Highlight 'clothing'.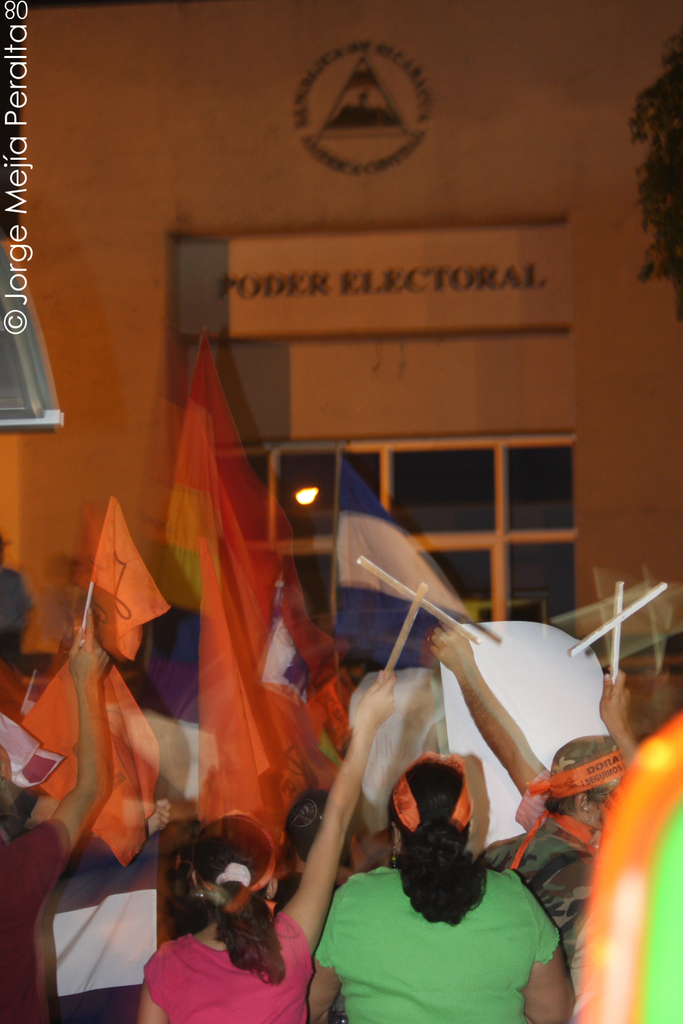
Highlighted region: 143, 907, 320, 1023.
